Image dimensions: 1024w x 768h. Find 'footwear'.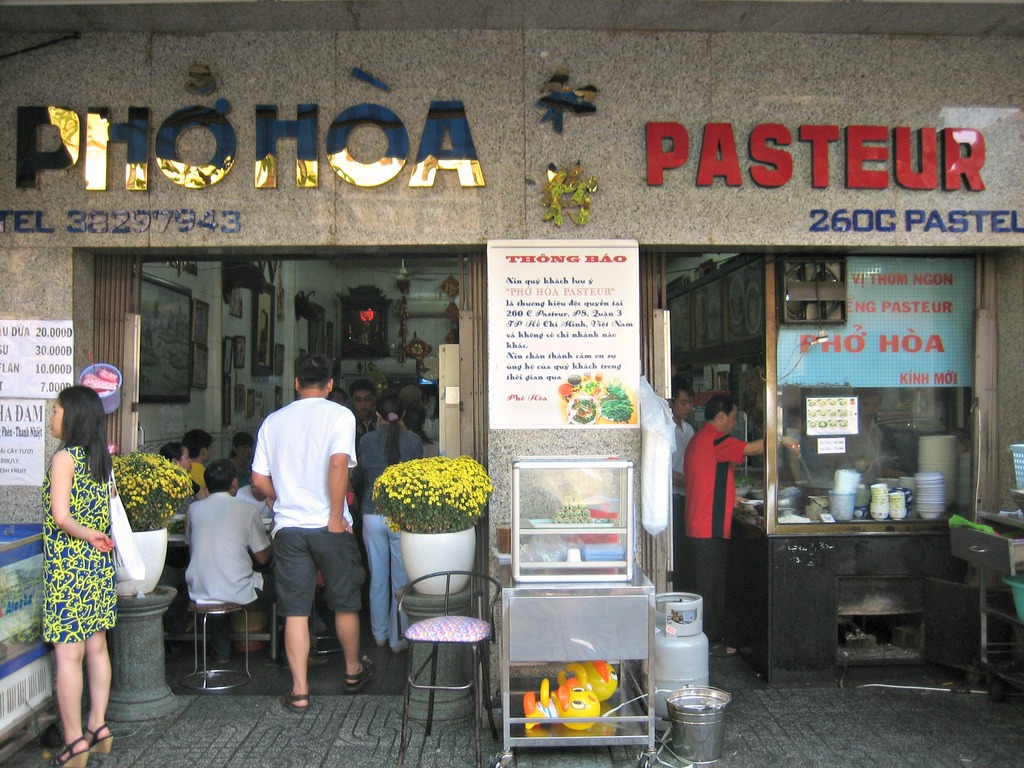
{"left": 340, "top": 657, "right": 378, "bottom": 696}.
